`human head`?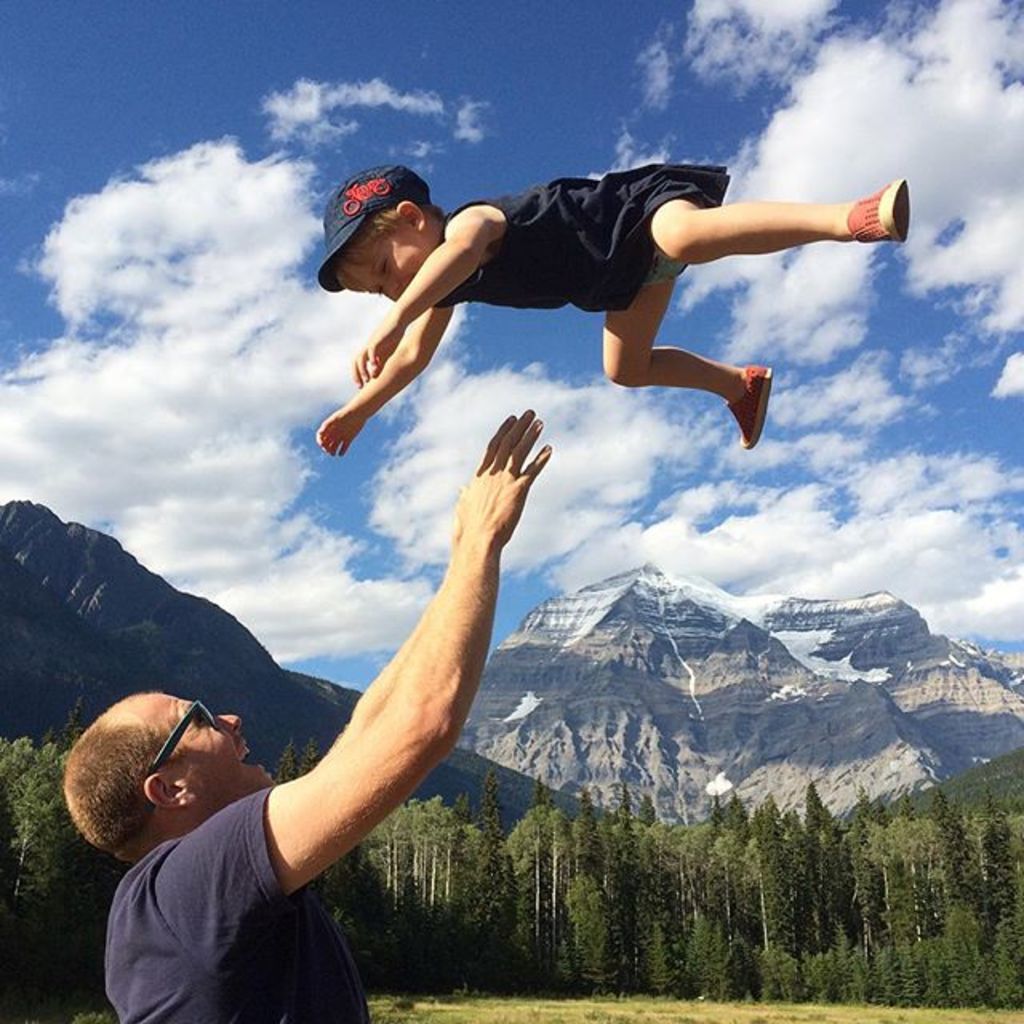
{"x1": 51, "y1": 688, "x2": 274, "y2": 874}
